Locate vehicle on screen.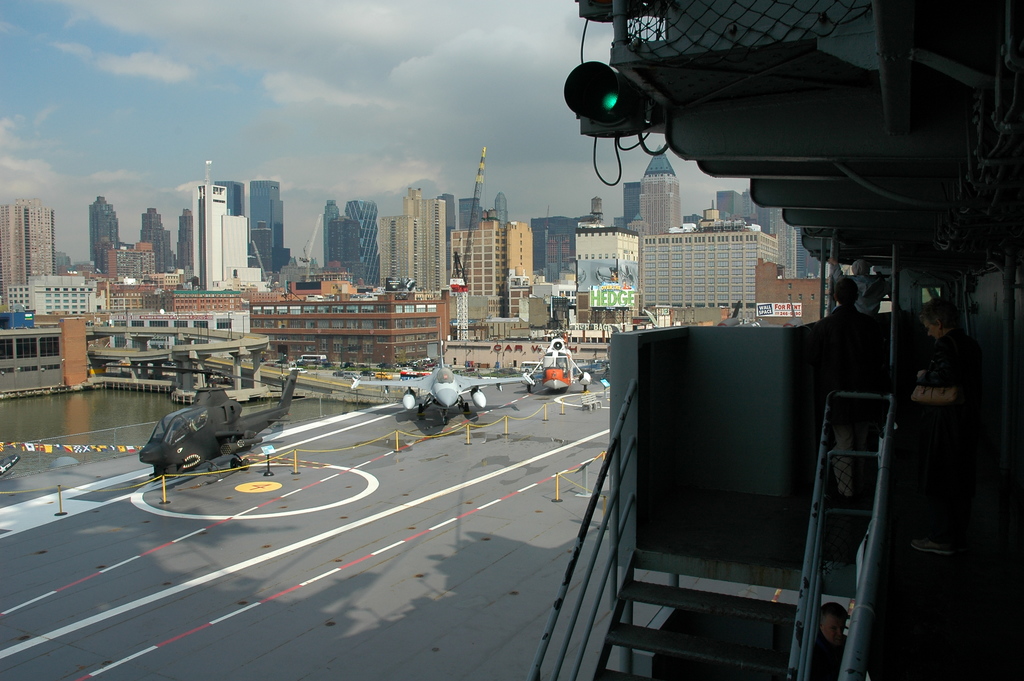
On screen at locate(397, 370, 431, 382).
